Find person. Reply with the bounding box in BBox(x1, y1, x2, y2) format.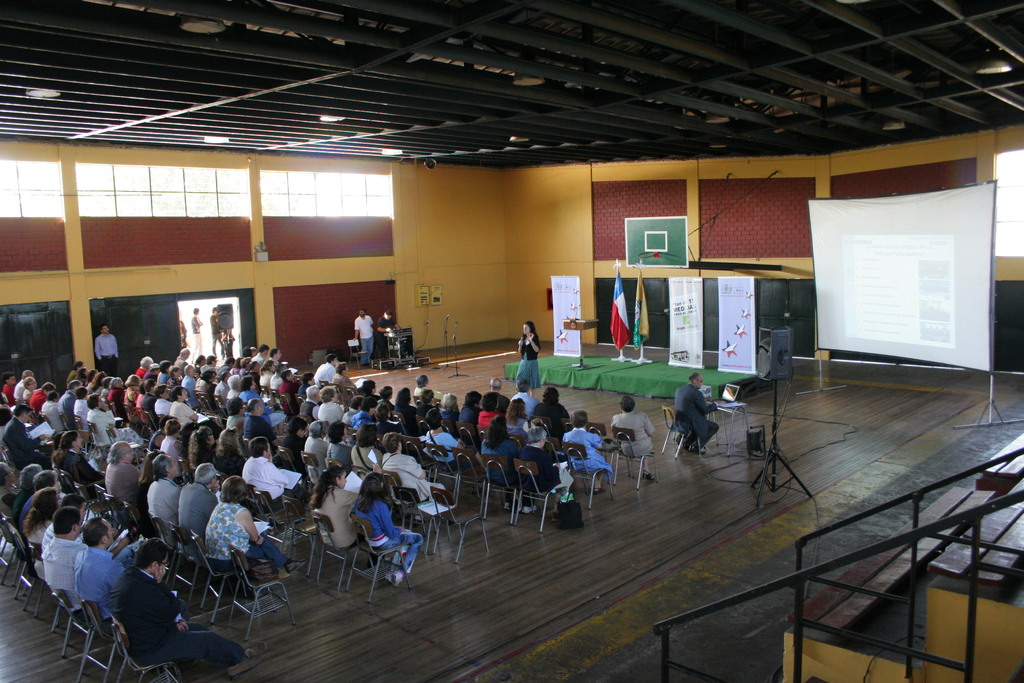
BBox(515, 319, 543, 395).
